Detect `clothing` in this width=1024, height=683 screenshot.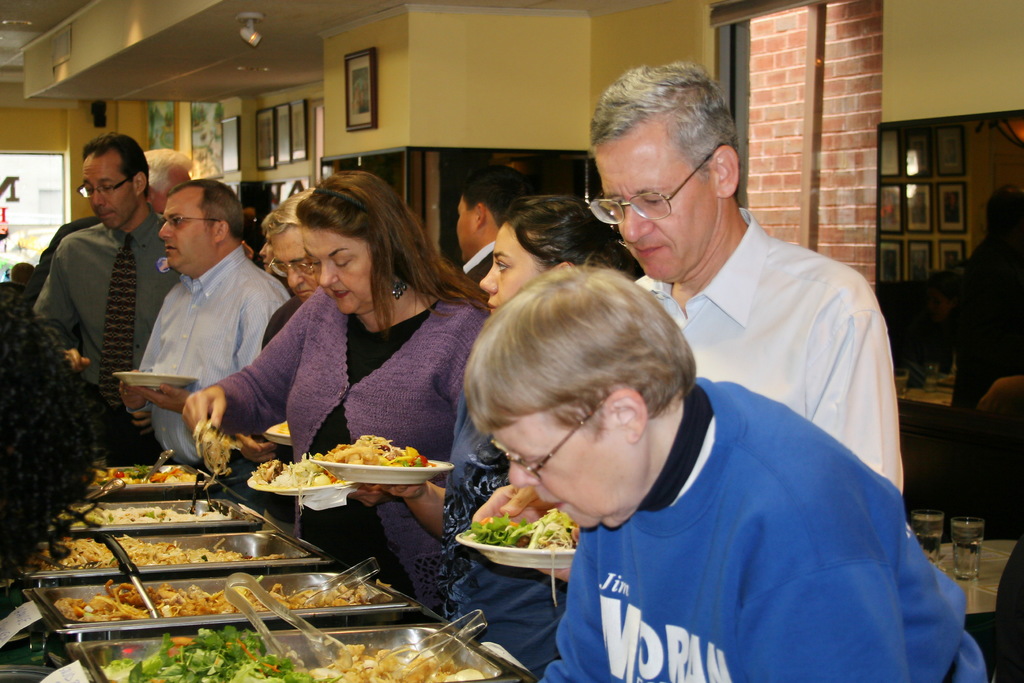
Detection: [466, 236, 496, 286].
